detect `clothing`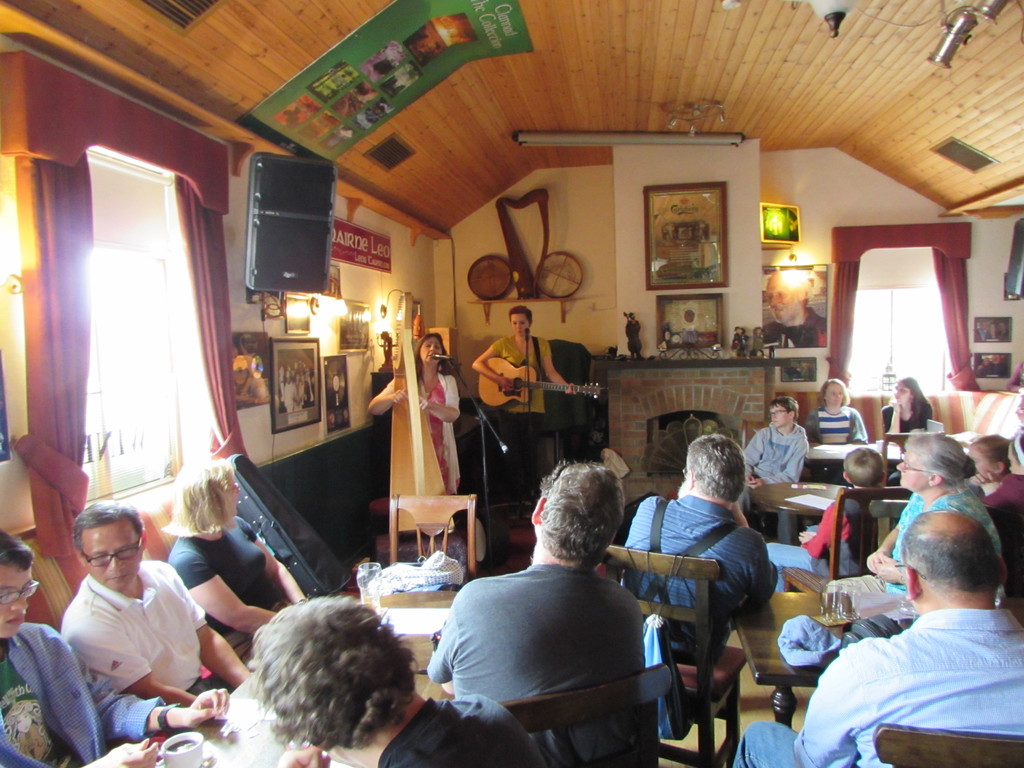
l=727, t=604, r=1023, b=767
